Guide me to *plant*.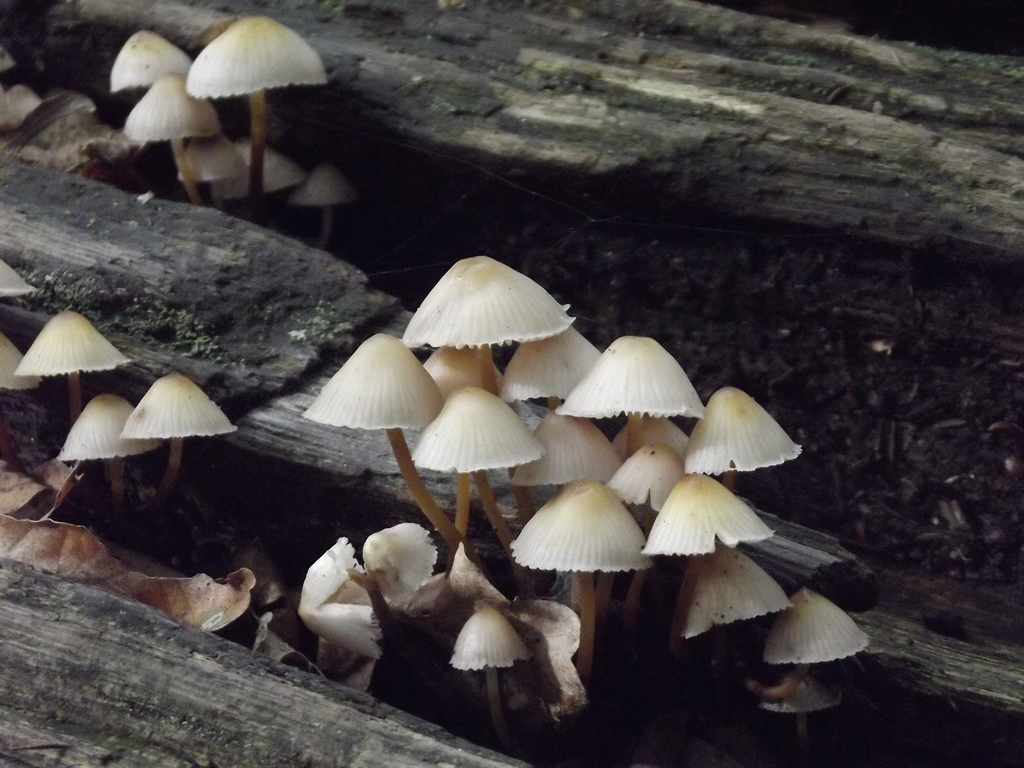
Guidance: <region>0, 328, 47, 400</region>.
